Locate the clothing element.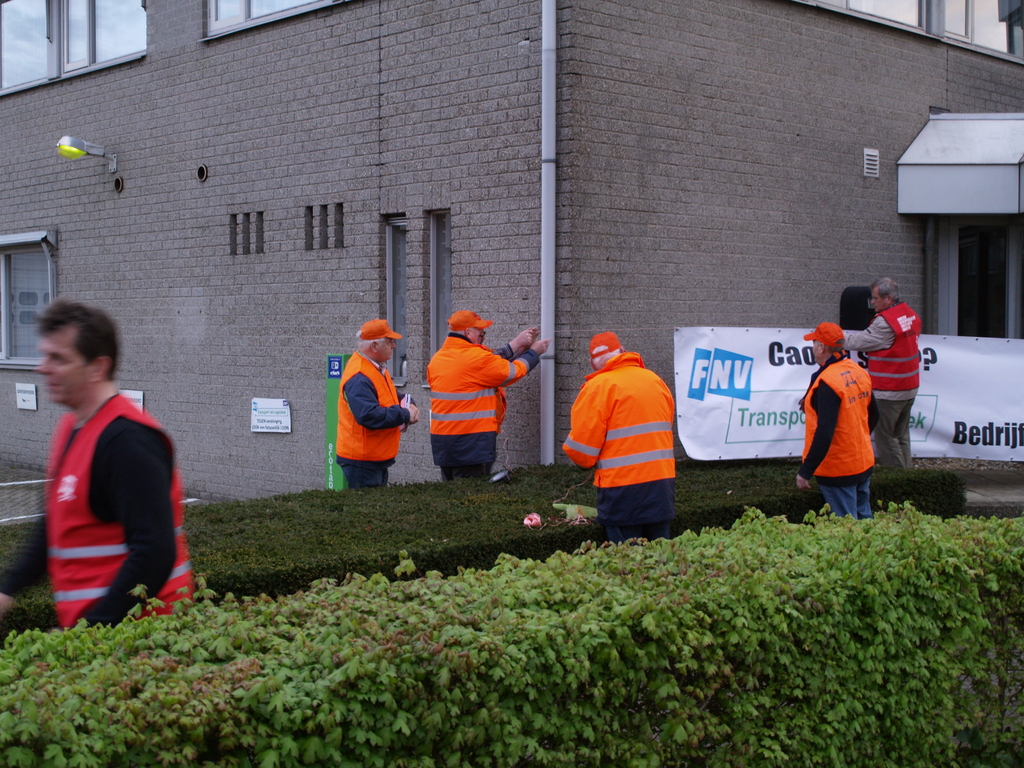
Element bbox: x1=334 y1=349 x2=406 y2=490.
